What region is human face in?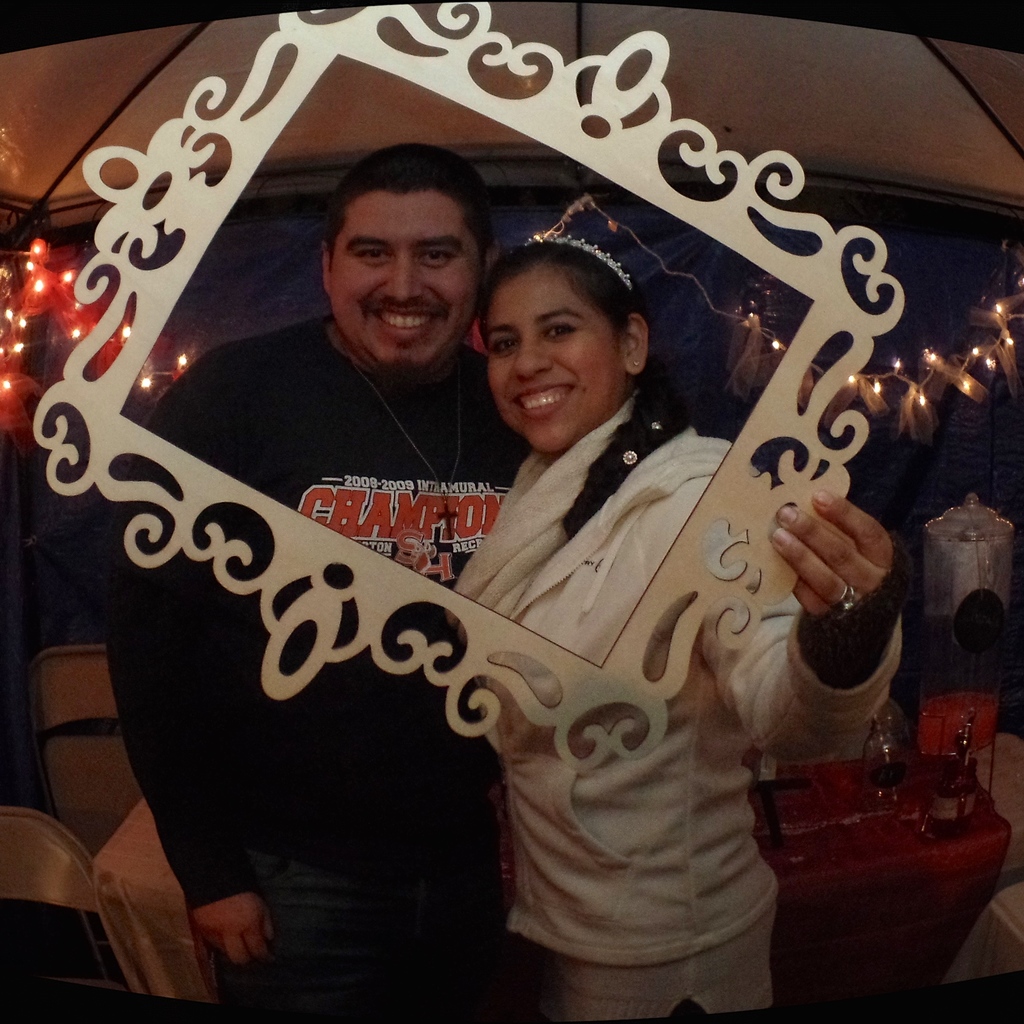
left=484, top=269, right=627, bottom=445.
